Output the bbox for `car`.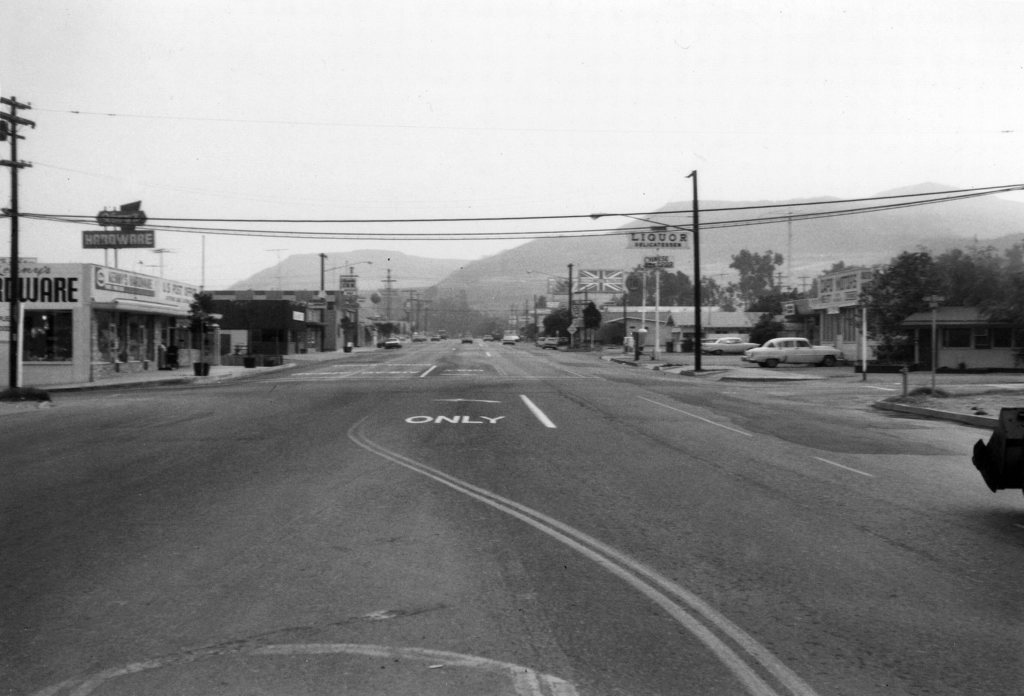
locate(541, 337, 559, 347).
